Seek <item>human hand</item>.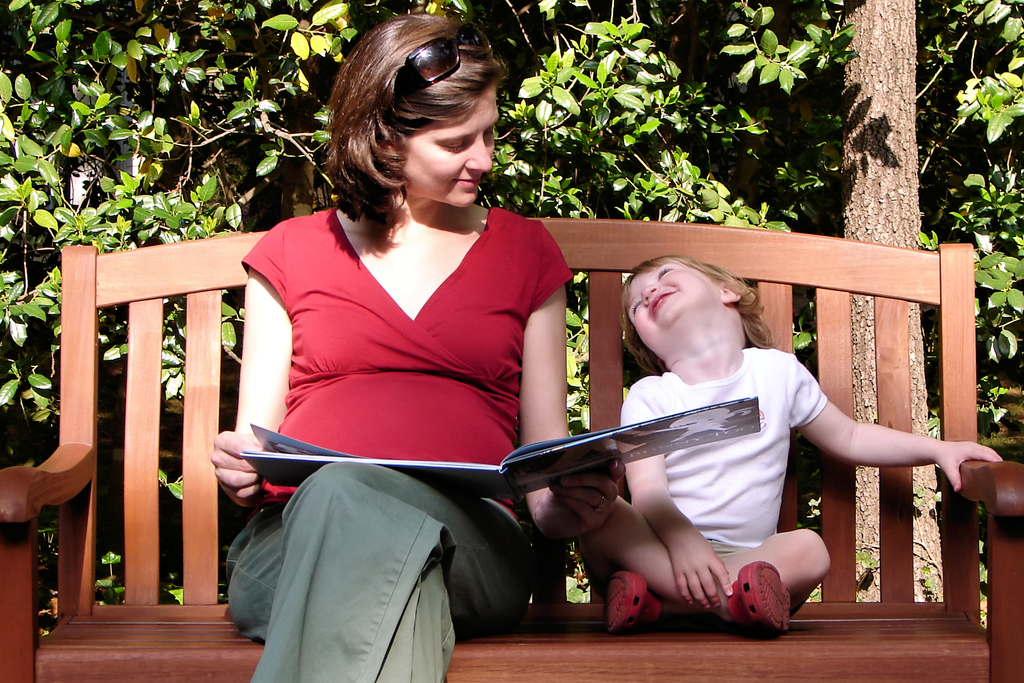
l=531, t=456, r=632, b=541.
